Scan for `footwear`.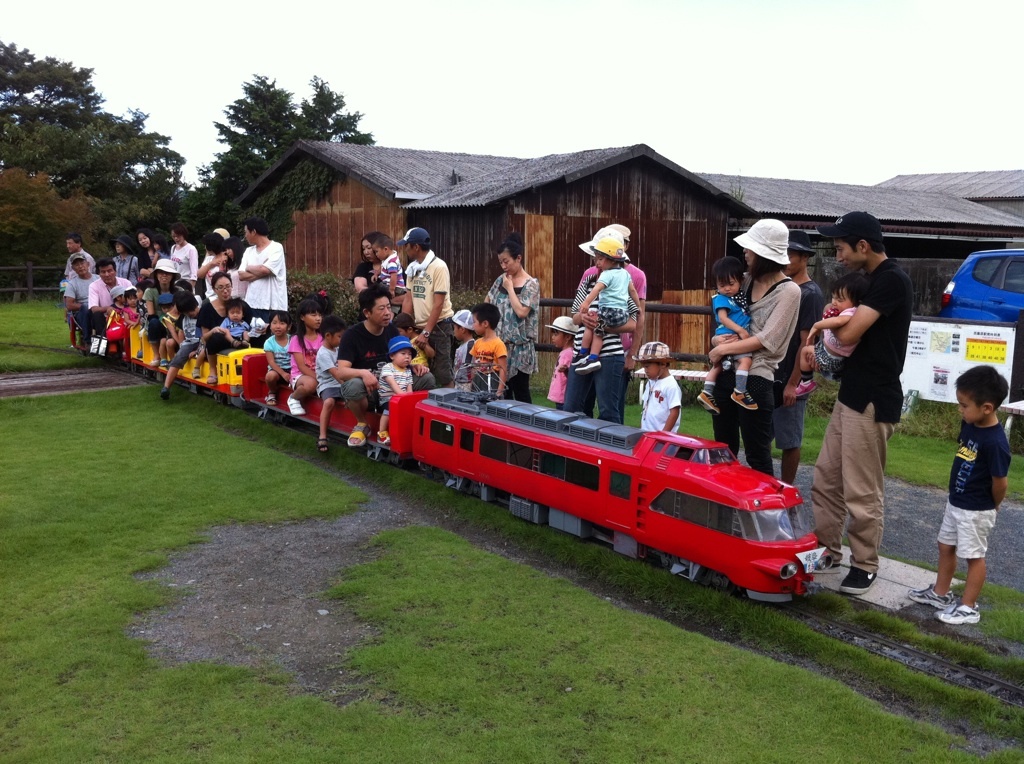
Scan result: BBox(204, 373, 216, 383).
